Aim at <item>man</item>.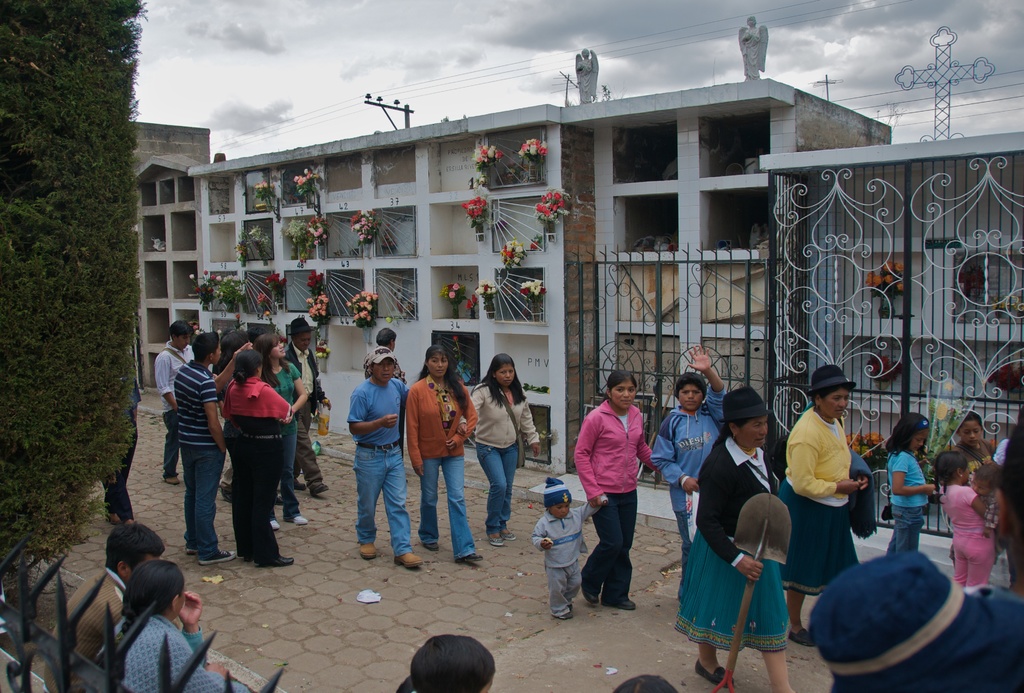
Aimed at BBox(344, 343, 428, 571).
